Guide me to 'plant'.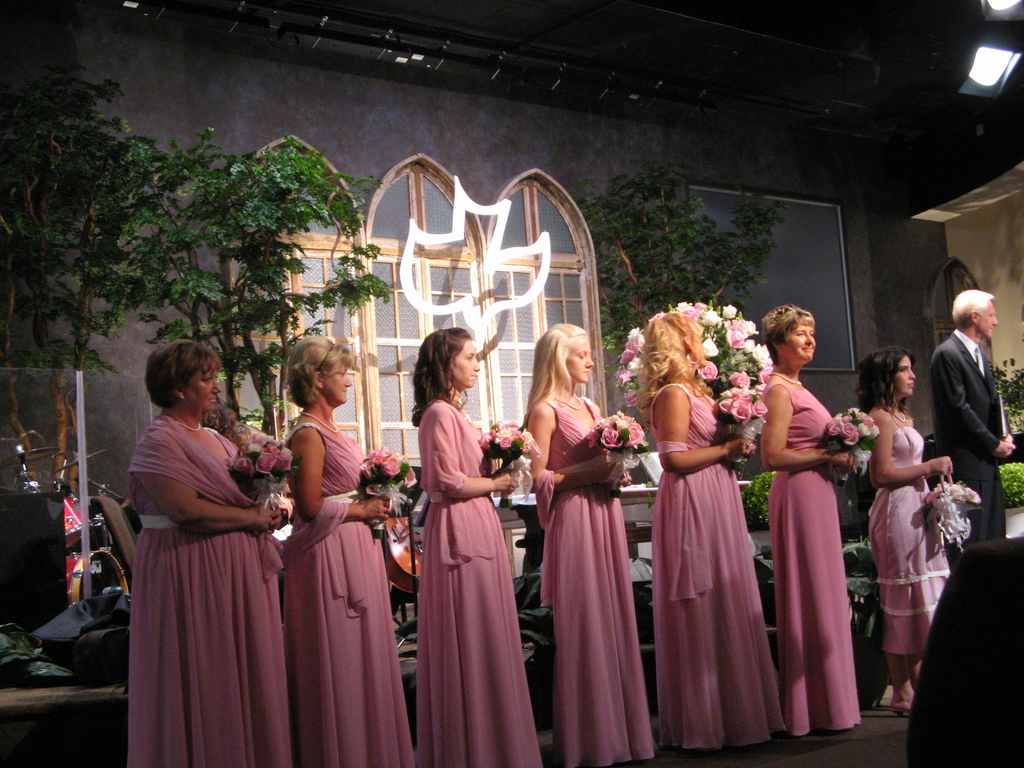
Guidance: left=754, top=534, right=883, bottom=637.
